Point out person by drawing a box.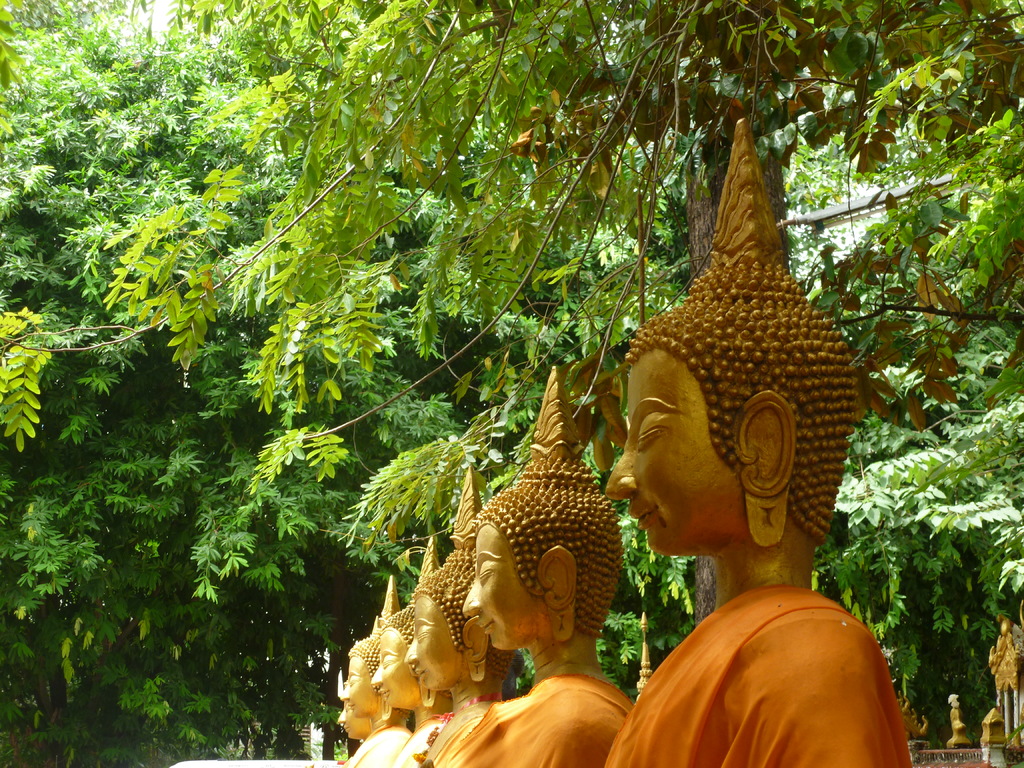
bbox(338, 570, 406, 767).
